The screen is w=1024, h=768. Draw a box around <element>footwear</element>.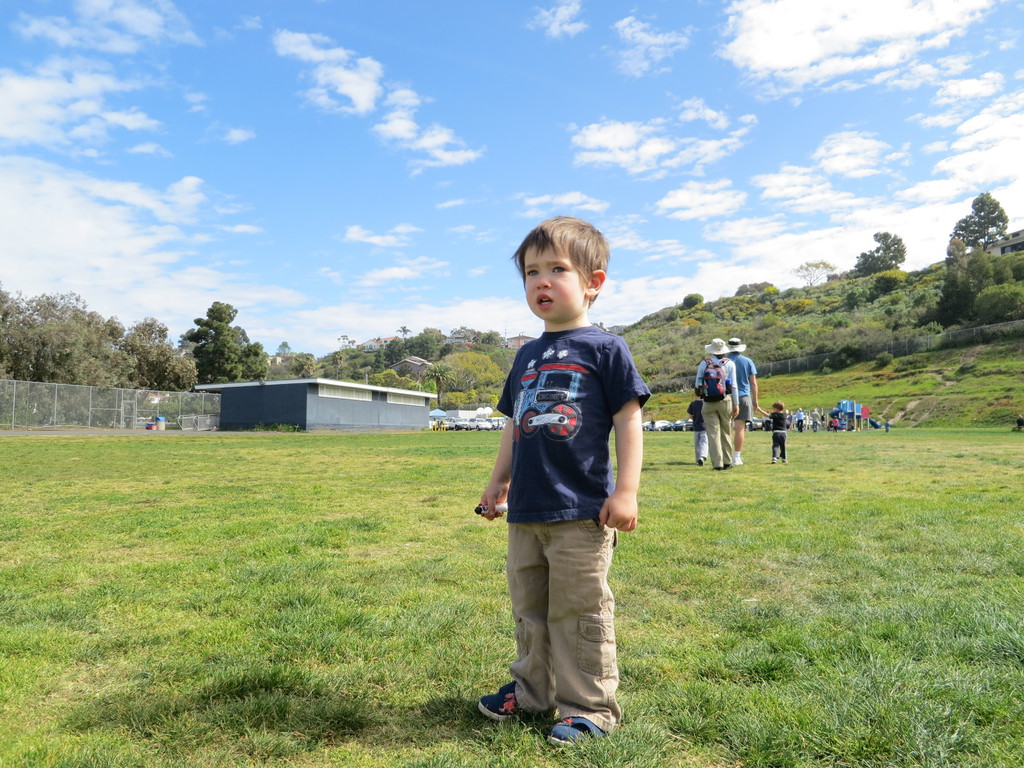
[480, 680, 556, 725].
